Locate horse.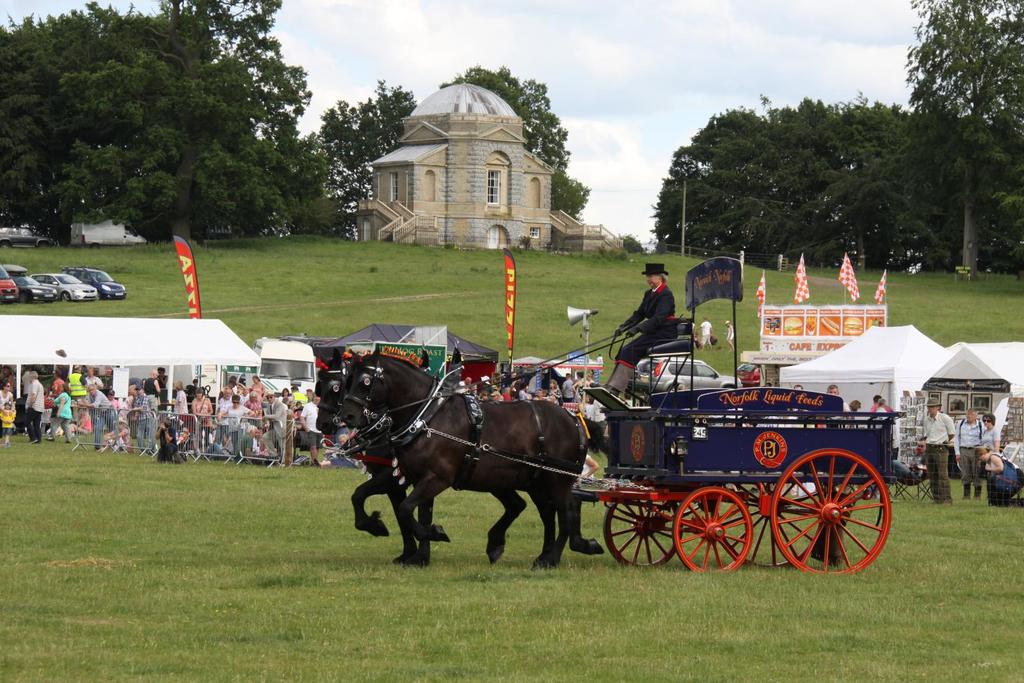
Bounding box: rect(335, 349, 606, 572).
